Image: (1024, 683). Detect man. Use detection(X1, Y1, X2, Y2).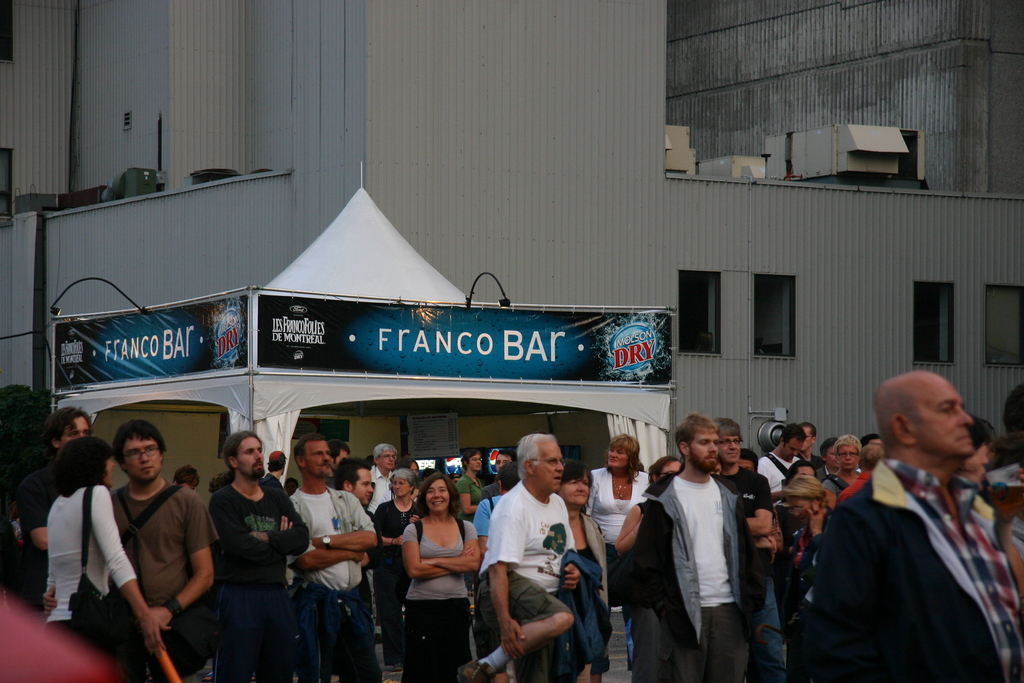
detection(335, 458, 374, 504).
